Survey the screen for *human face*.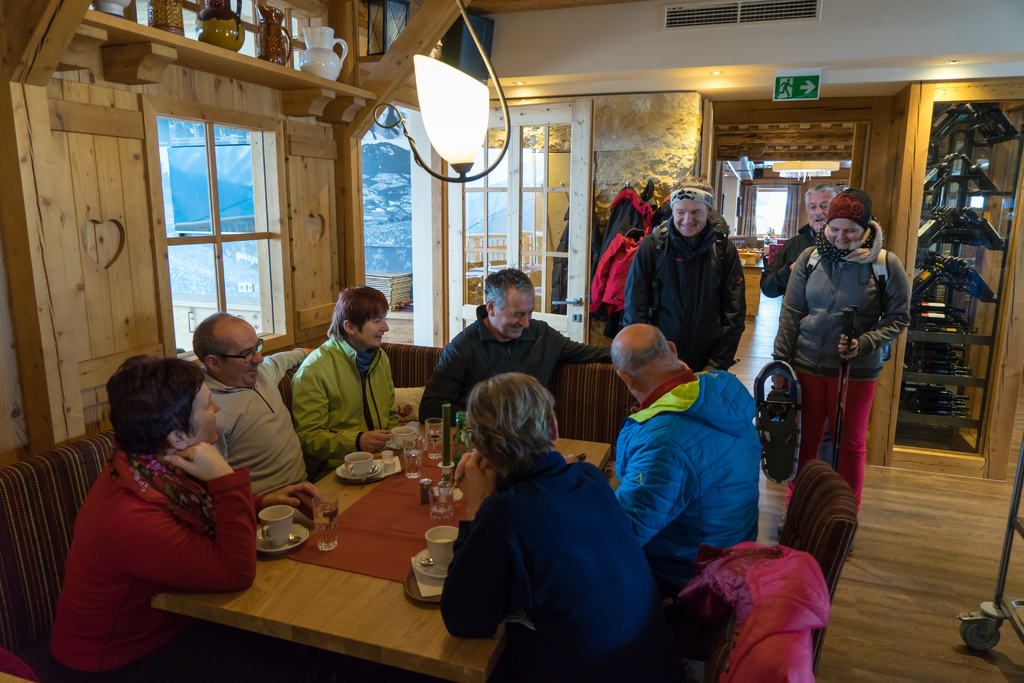
Survey found: (x1=496, y1=286, x2=540, y2=340).
